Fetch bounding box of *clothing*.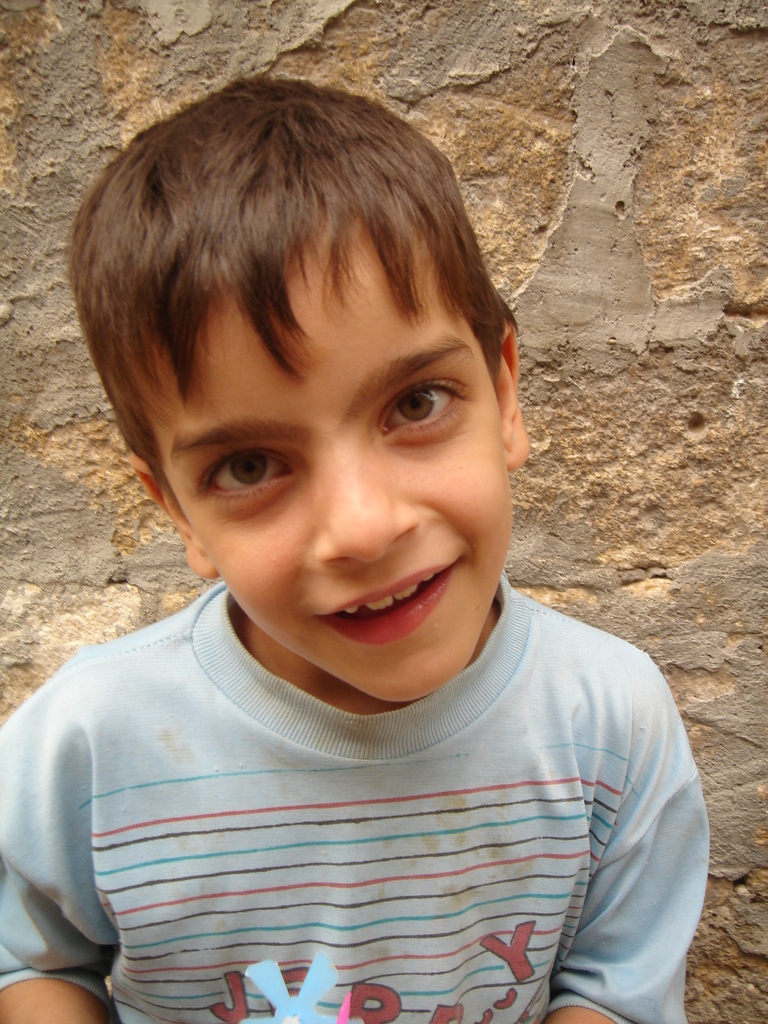
Bbox: bbox(0, 583, 740, 1002).
